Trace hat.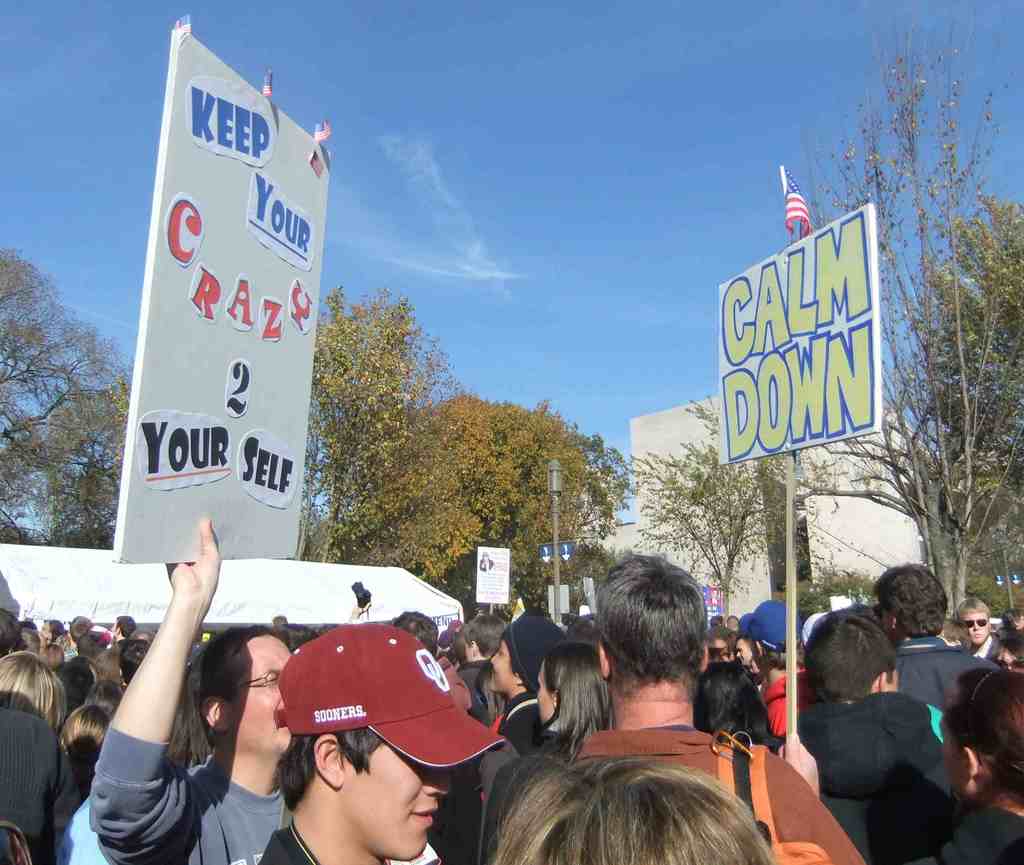
Traced to [735,597,805,650].
